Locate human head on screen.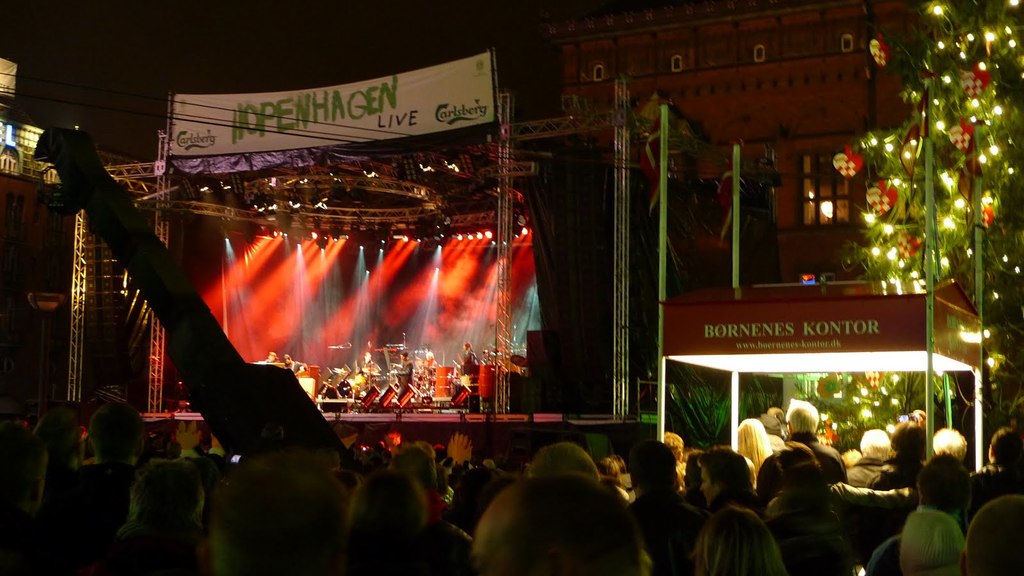
On screen at (left=986, top=426, right=1023, bottom=466).
